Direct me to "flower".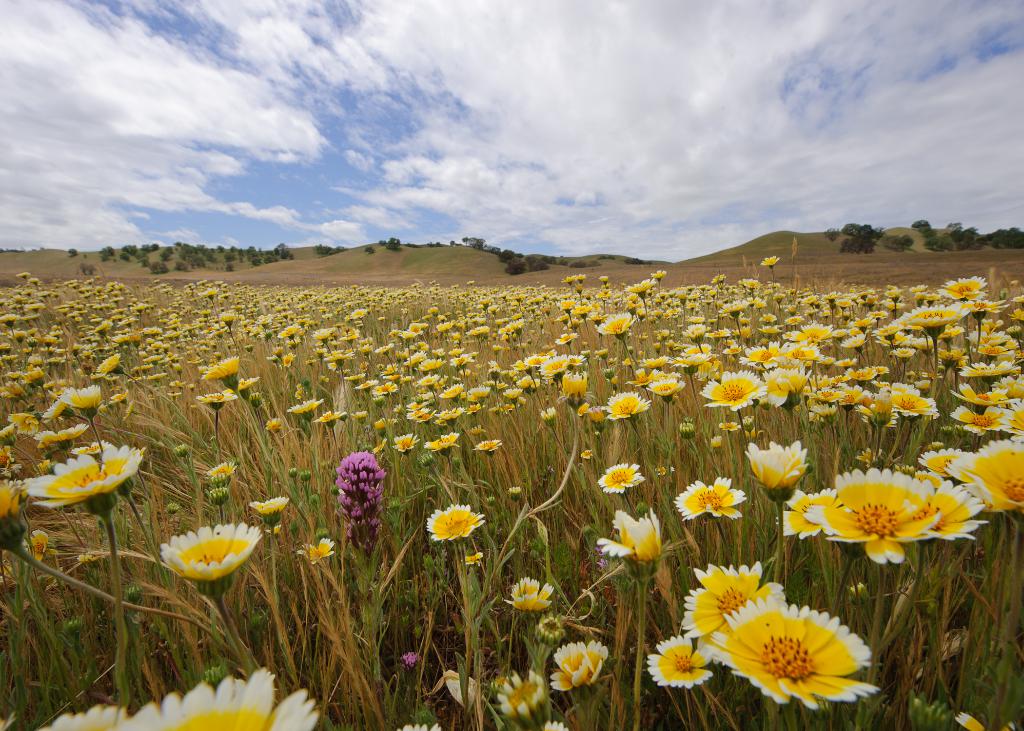
Direction: 541 717 568 730.
